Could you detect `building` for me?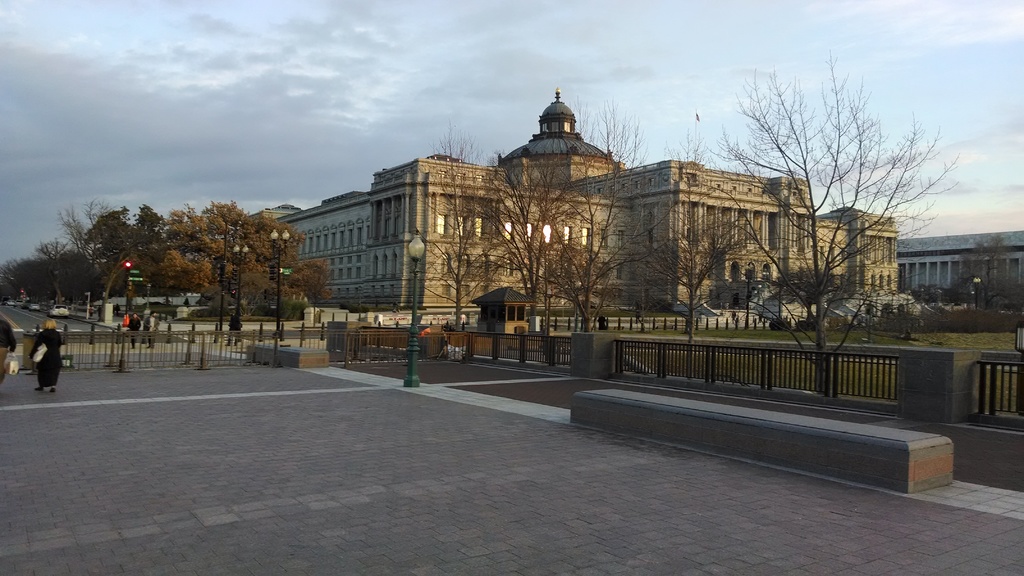
Detection result: bbox(246, 92, 900, 309).
